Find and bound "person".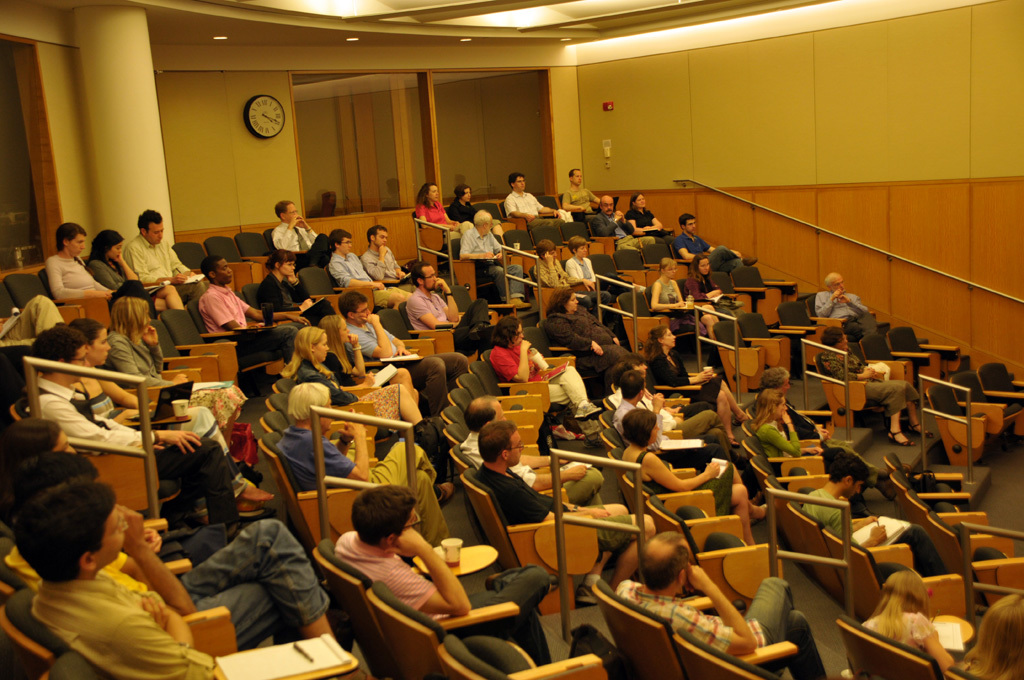
Bound: Rect(0, 414, 74, 504).
